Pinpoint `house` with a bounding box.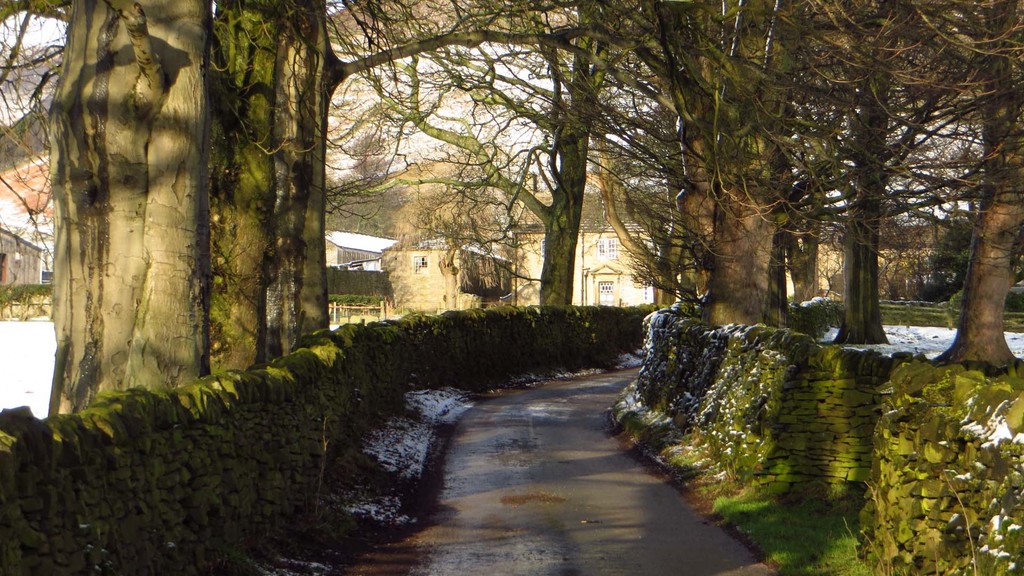
(508, 191, 675, 304).
